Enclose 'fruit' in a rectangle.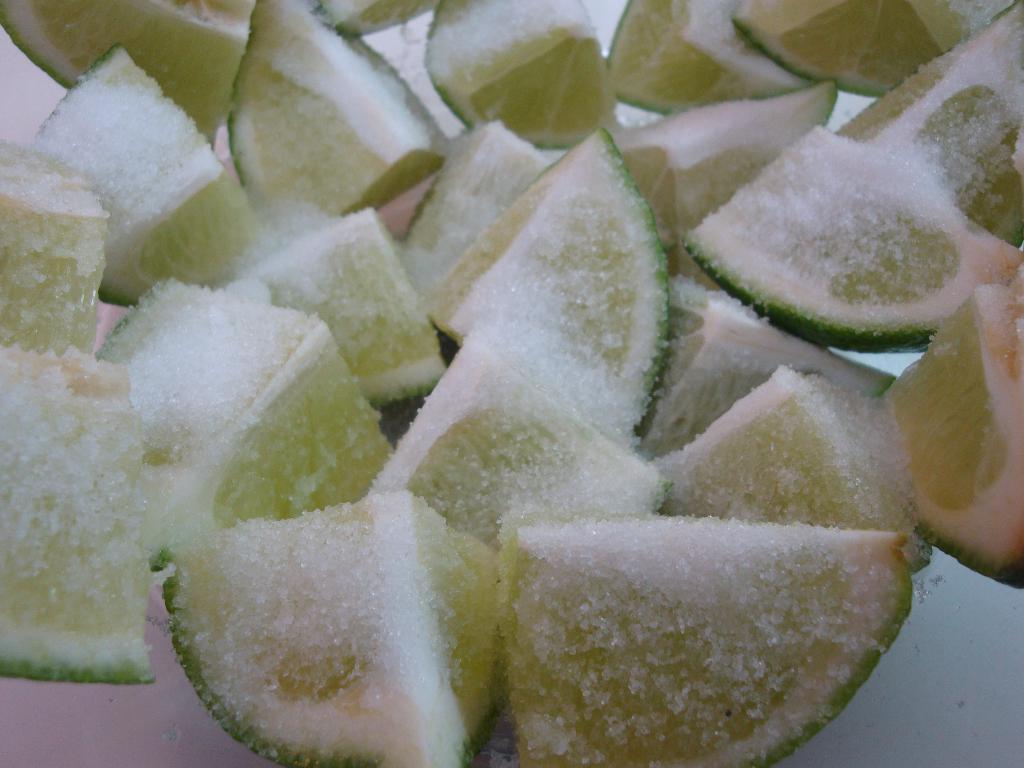
rect(834, 0, 1023, 246).
